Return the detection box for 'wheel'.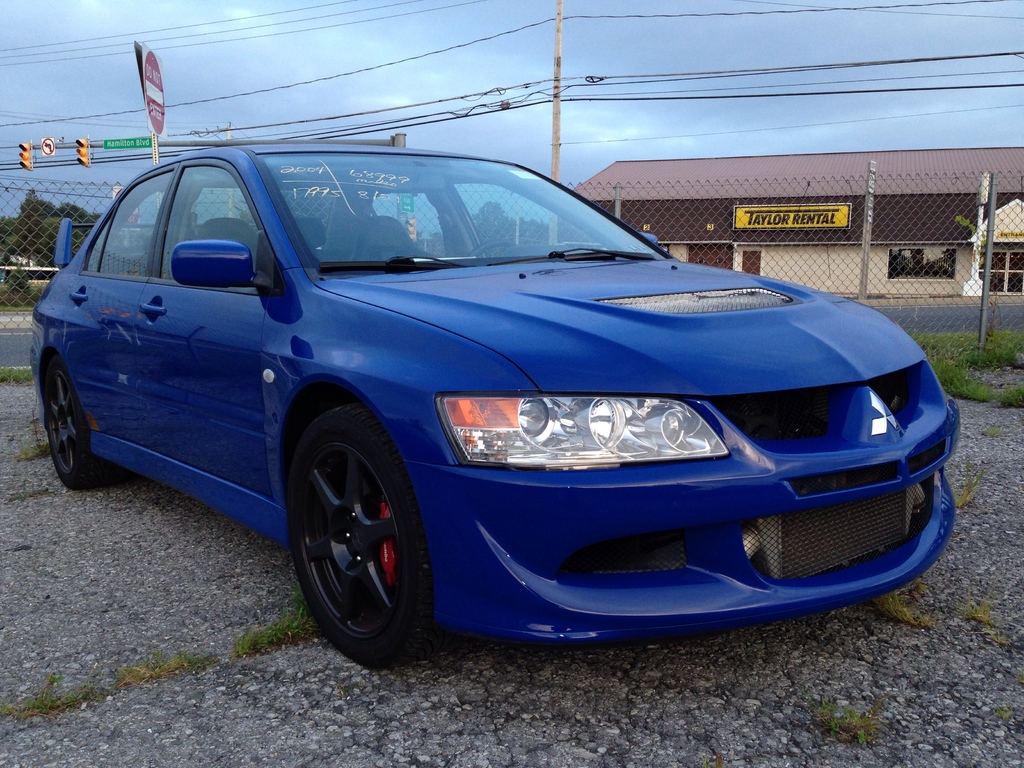
<bbox>278, 405, 428, 653</bbox>.
